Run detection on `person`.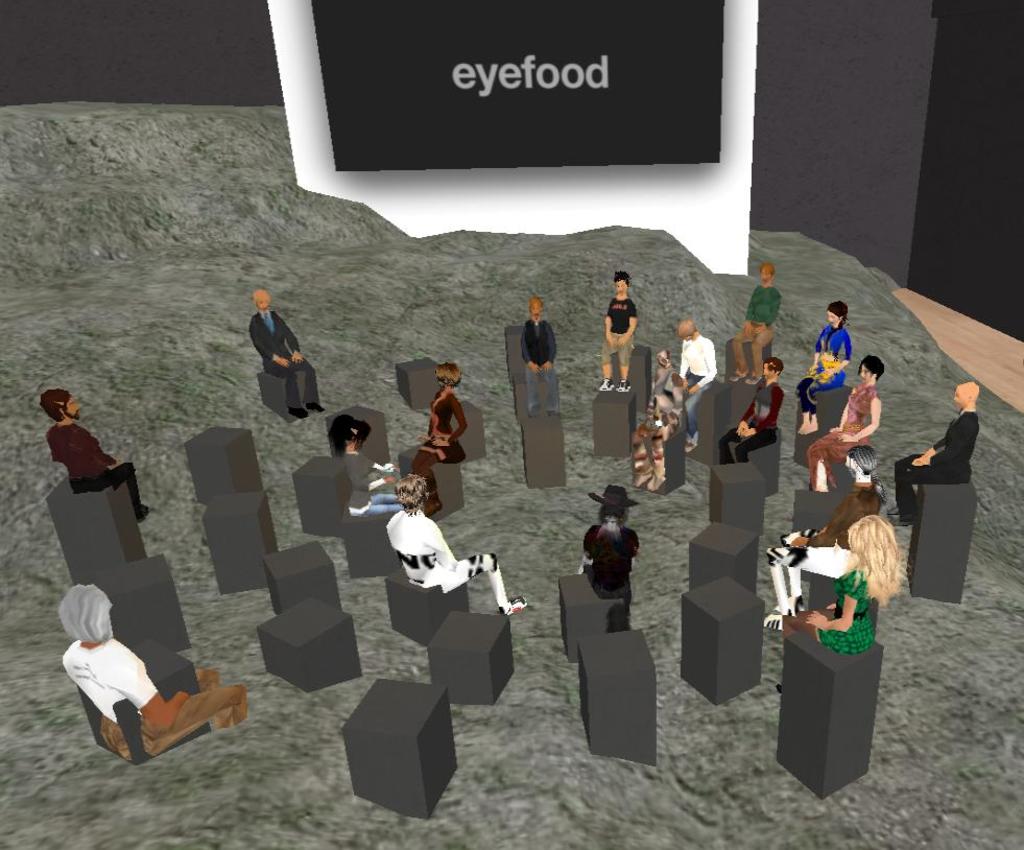
Result: detection(410, 359, 470, 514).
